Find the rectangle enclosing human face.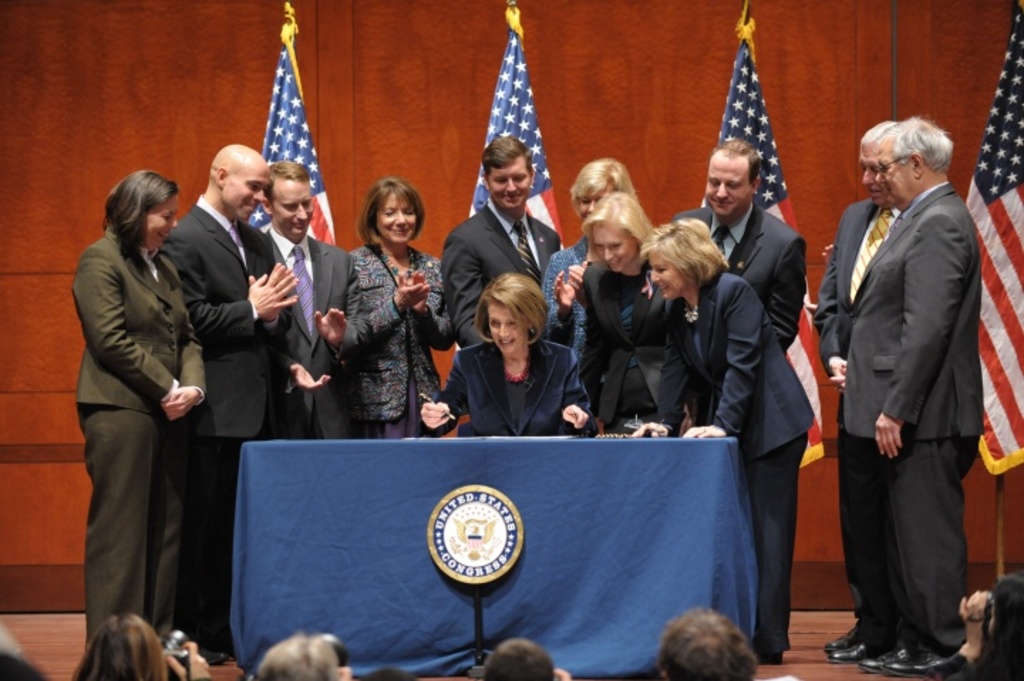
589,208,629,274.
